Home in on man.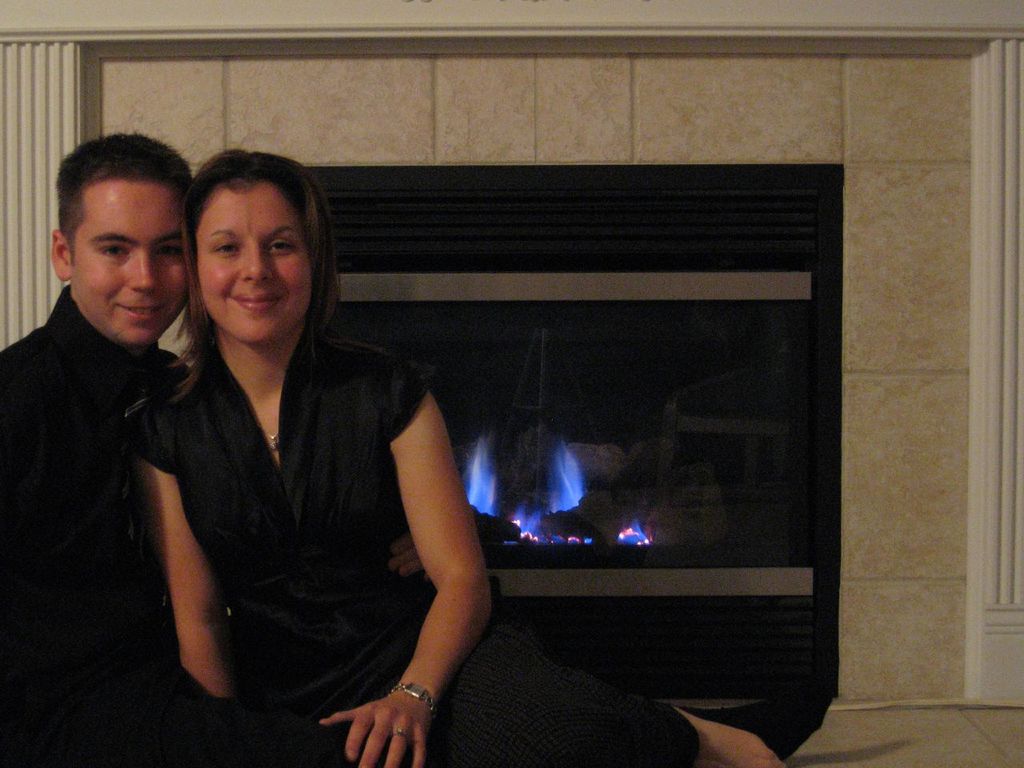
Homed in at bbox=[2, 130, 222, 765].
